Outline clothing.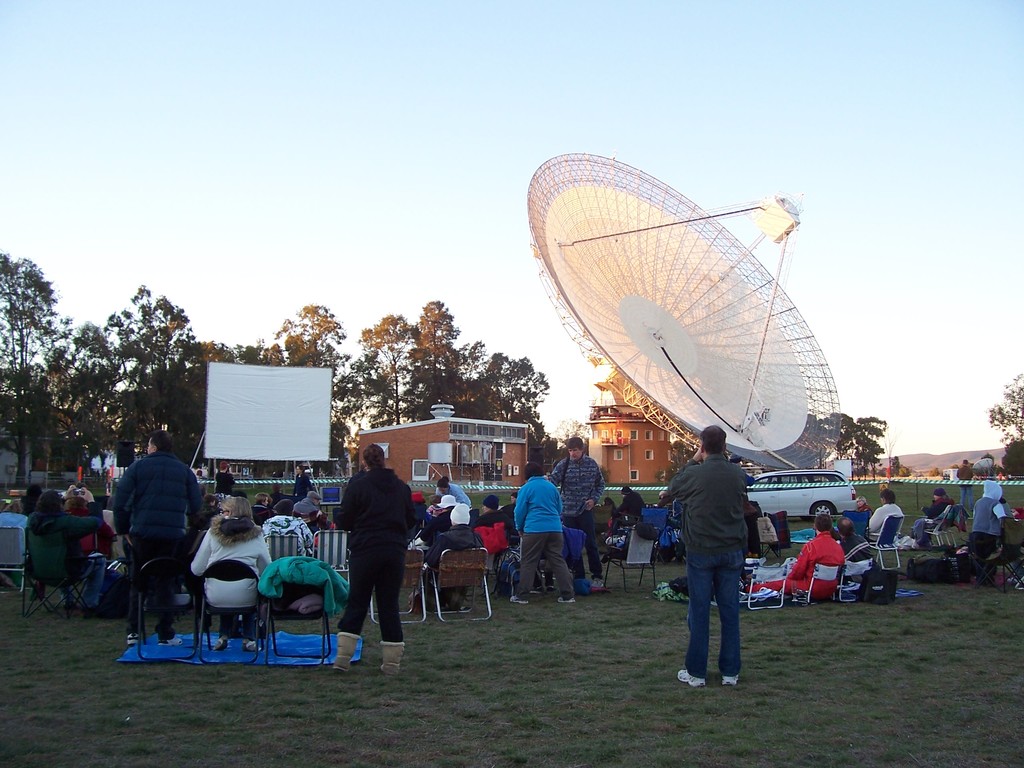
Outline: l=323, t=449, r=419, b=653.
